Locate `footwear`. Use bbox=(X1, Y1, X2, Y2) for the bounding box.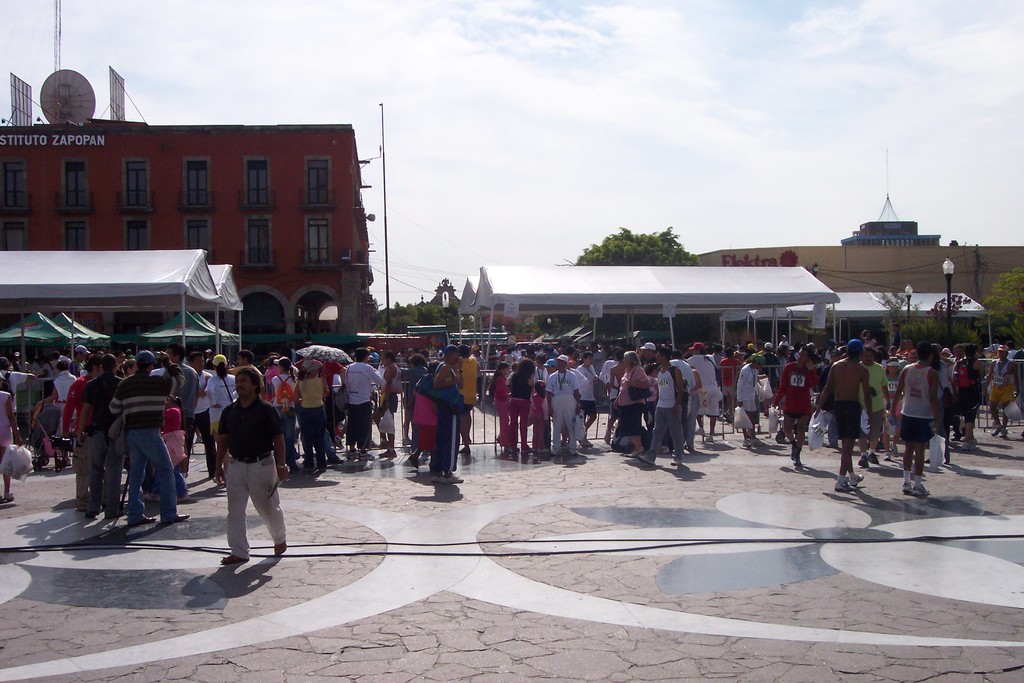
bbox=(852, 473, 865, 484).
